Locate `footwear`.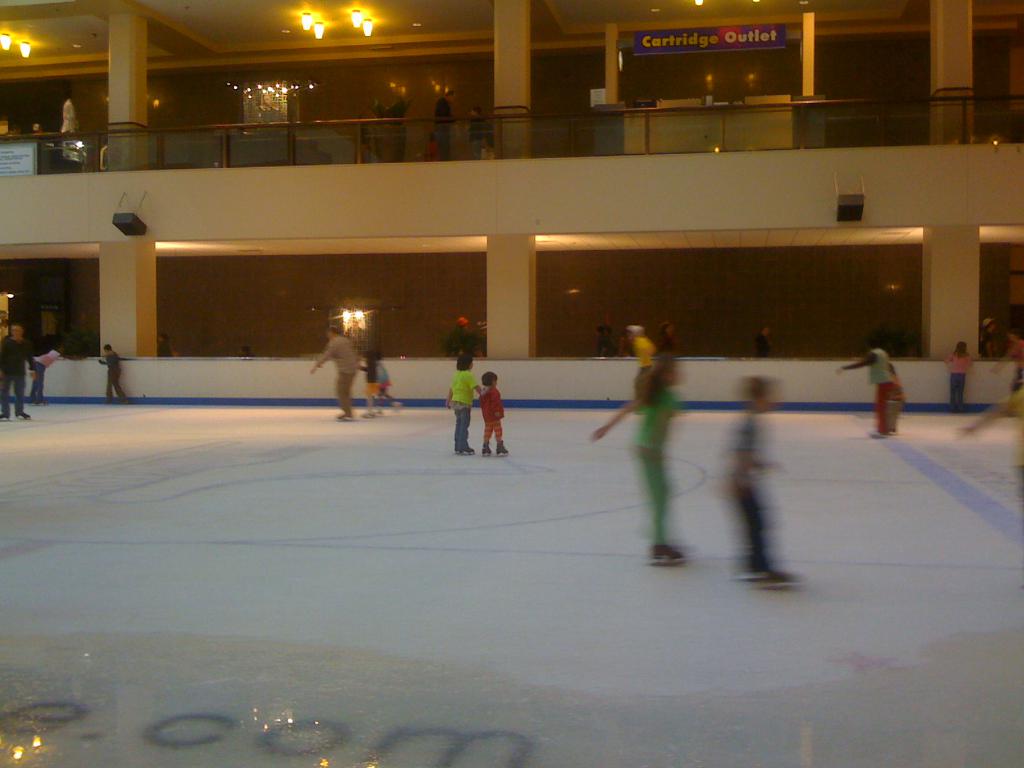
Bounding box: BBox(458, 447, 474, 453).
